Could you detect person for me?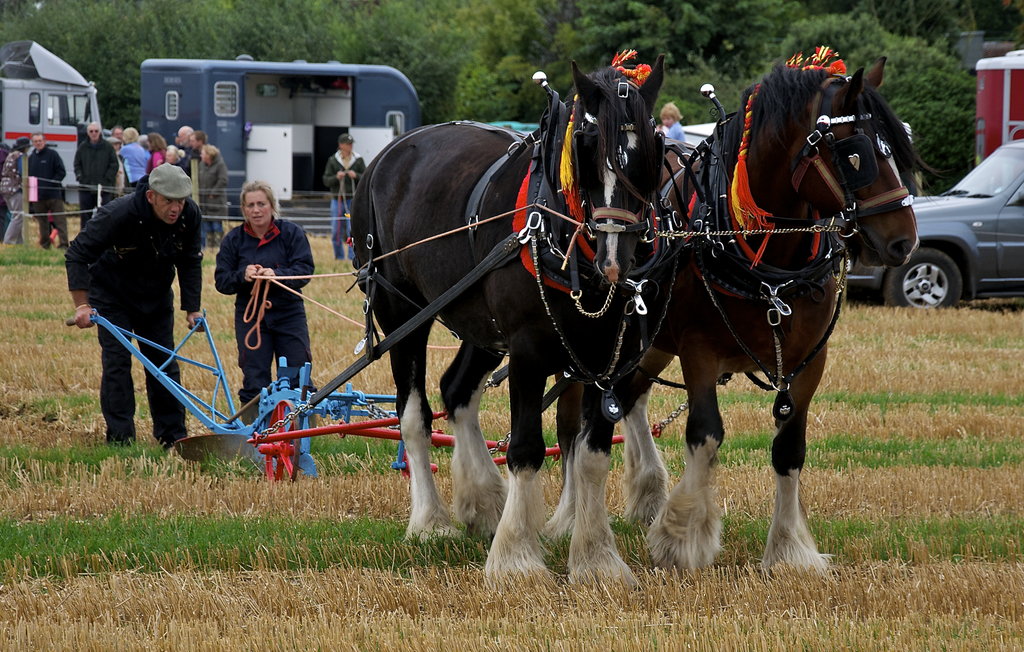
Detection result: 655/92/683/142.
